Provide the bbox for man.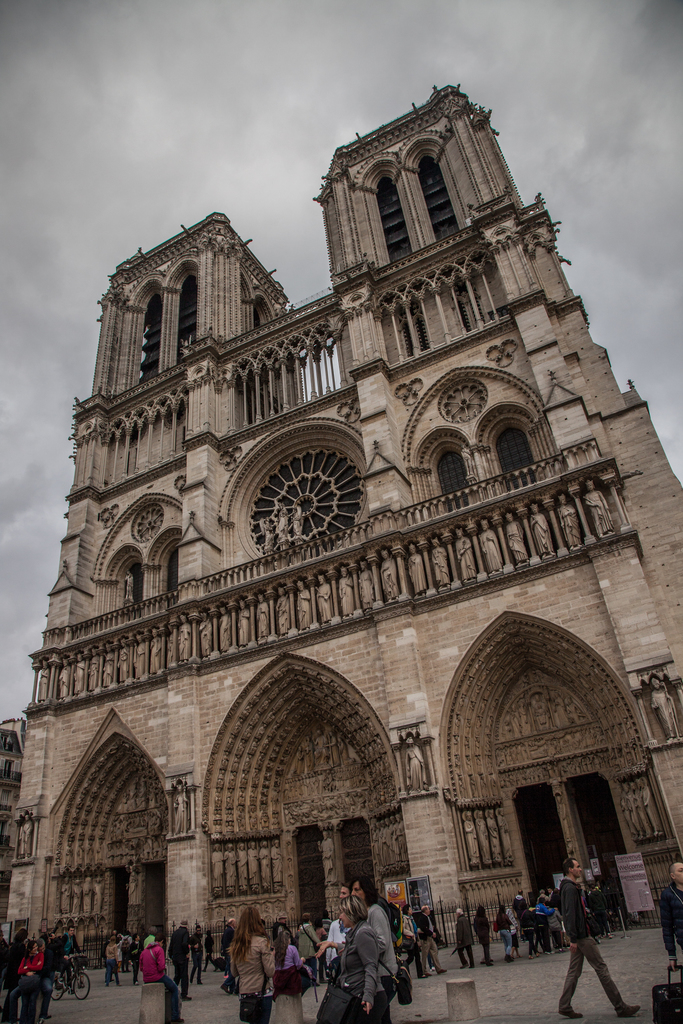
x1=215, y1=920, x2=236, y2=995.
